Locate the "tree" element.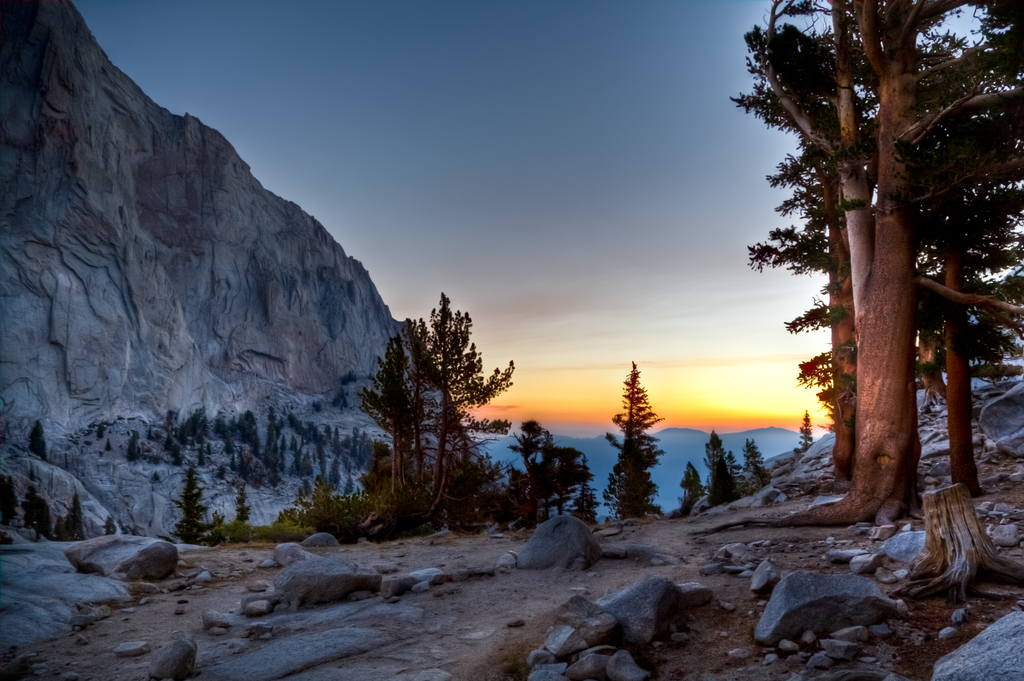
Element bbox: x1=31 y1=422 x2=53 y2=464.
